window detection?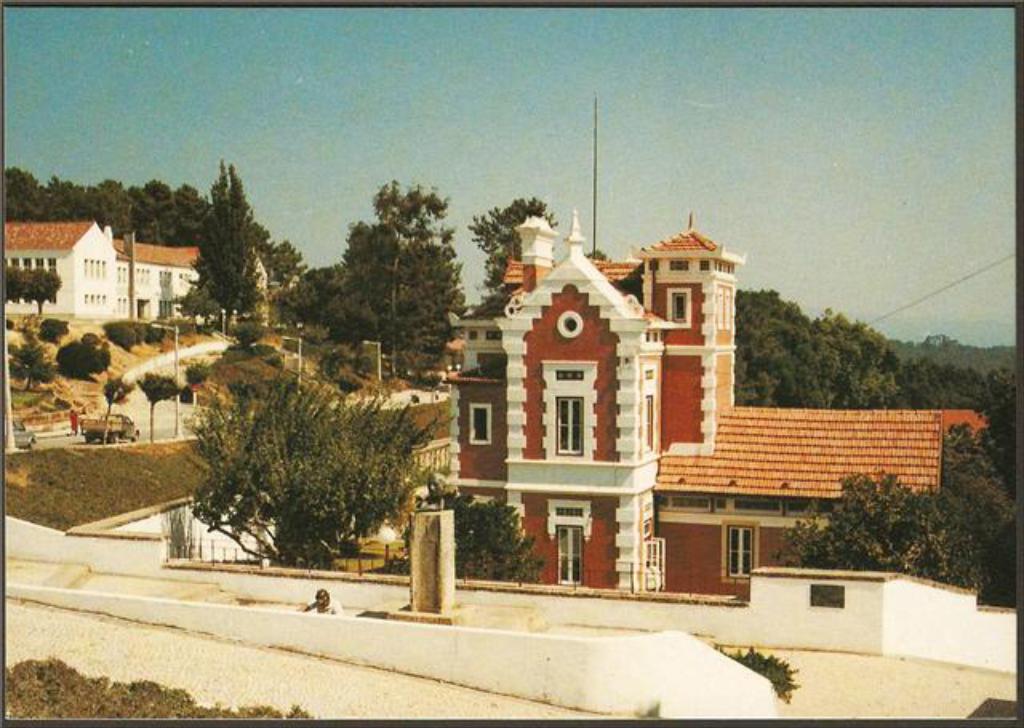
left=725, top=515, right=754, bottom=573
